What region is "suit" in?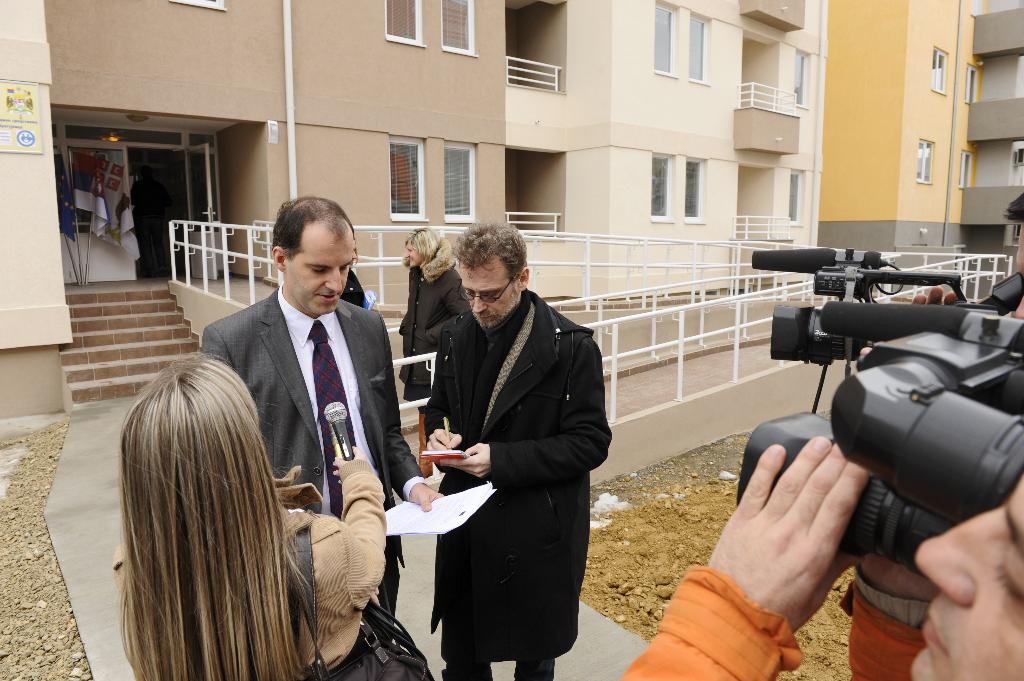
199:212:401:601.
